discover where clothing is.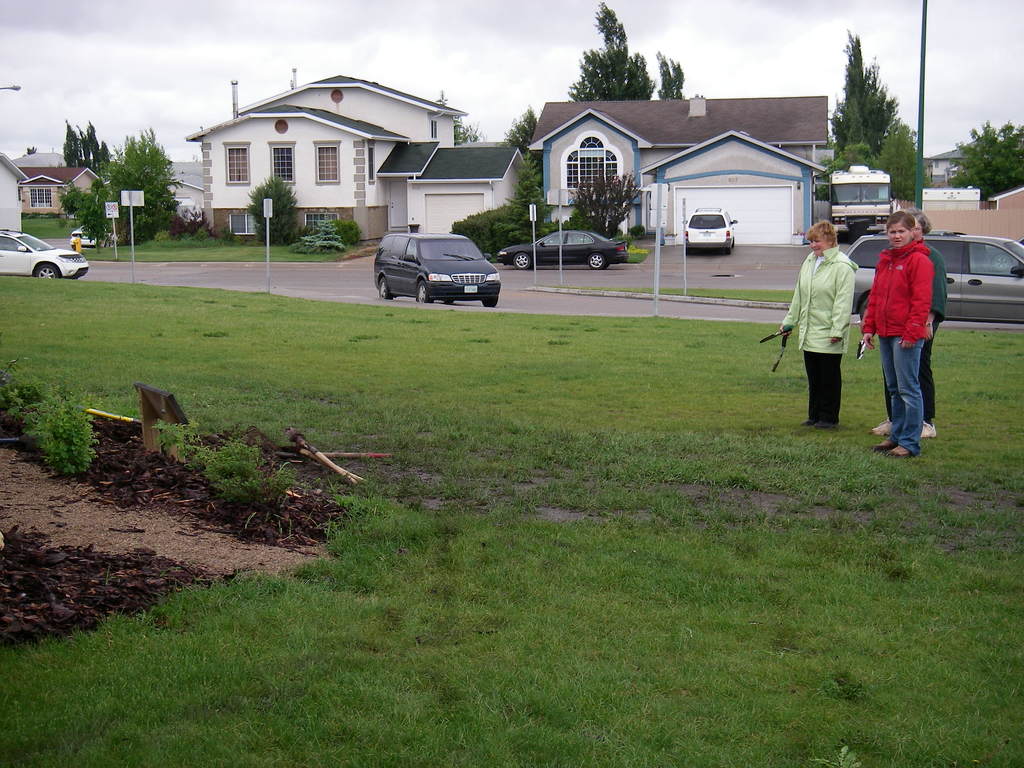
Discovered at {"x1": 783, "y1": 251, "x2": 858, "y2": 416}.
